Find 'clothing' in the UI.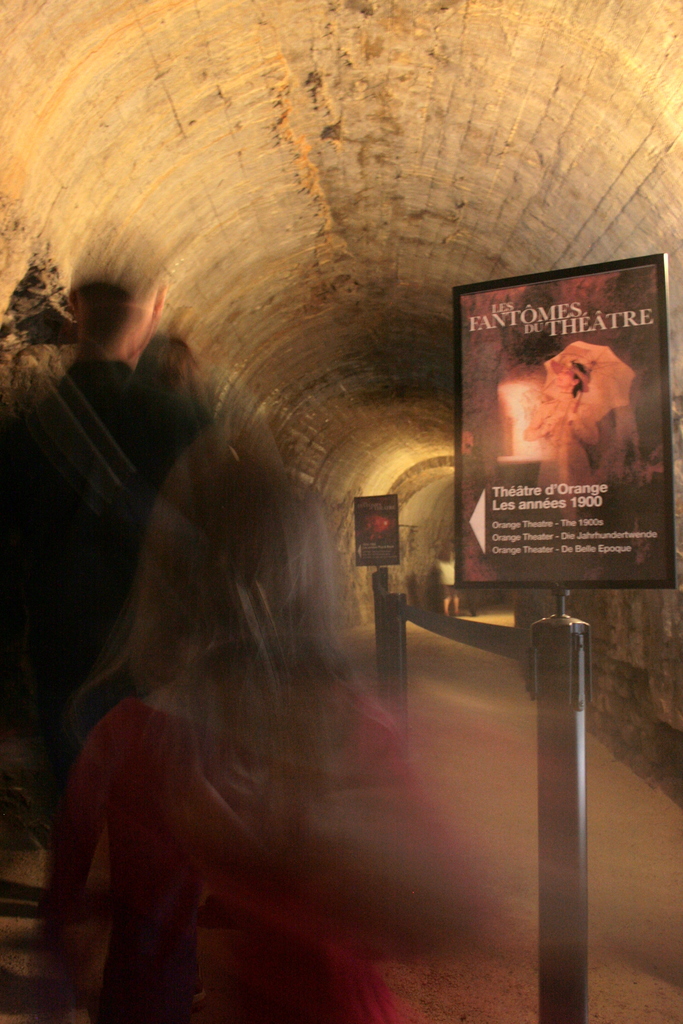
UI element at (x1=42, y1=693, x2=496, y2=1020).
